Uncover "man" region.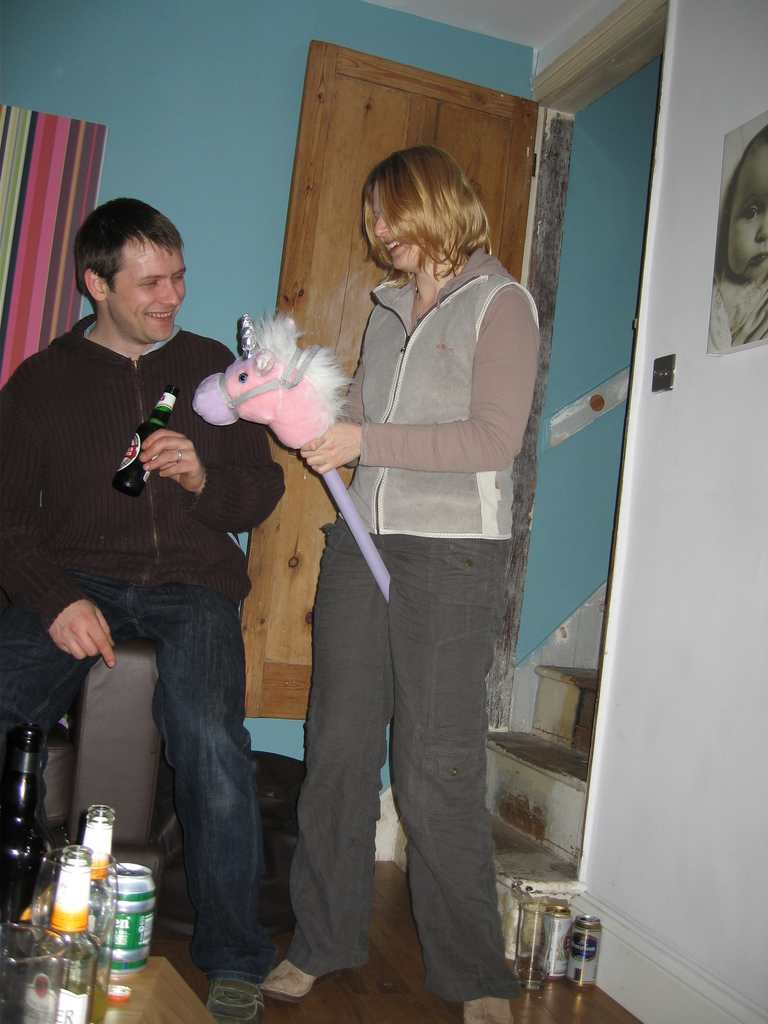
Uncovered: 0/197/306/1000.
